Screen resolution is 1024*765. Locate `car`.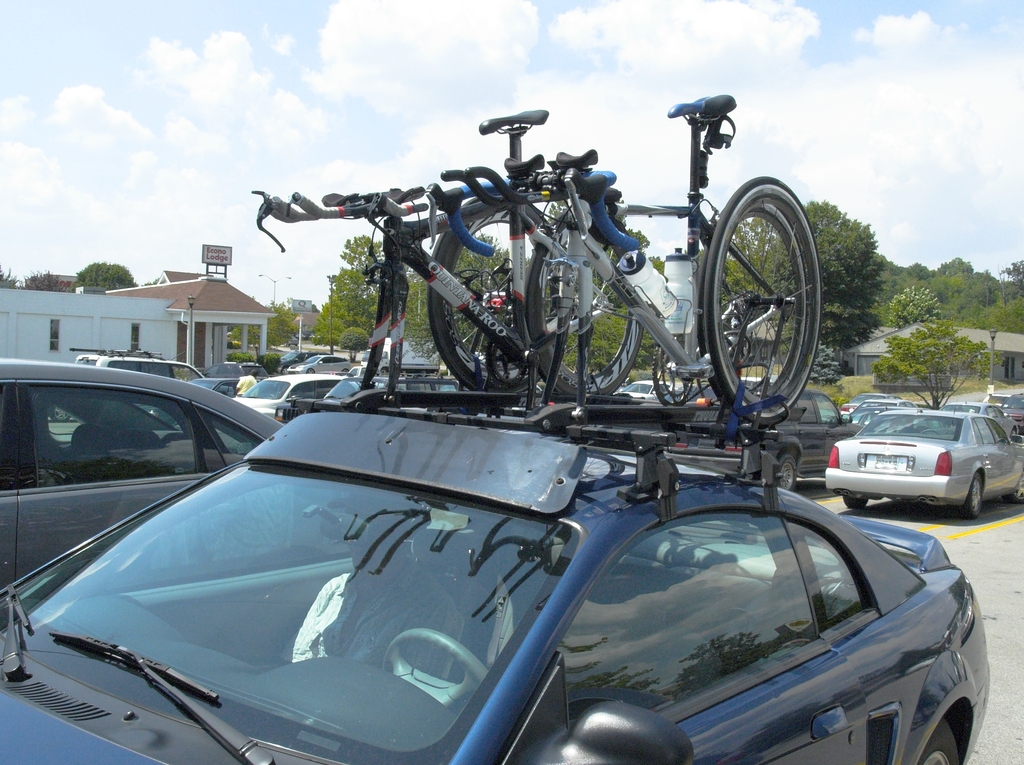
<bbox>657, 387, 861, 493</bbox>.
